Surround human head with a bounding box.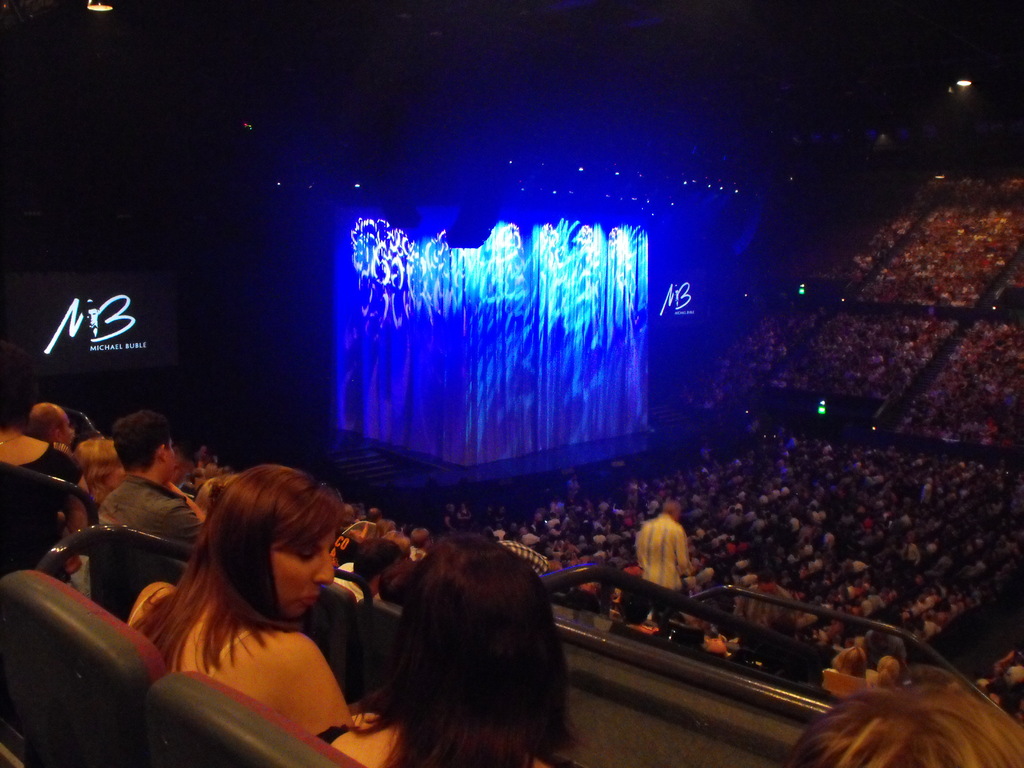
detection(355, 534, 407, 594).
